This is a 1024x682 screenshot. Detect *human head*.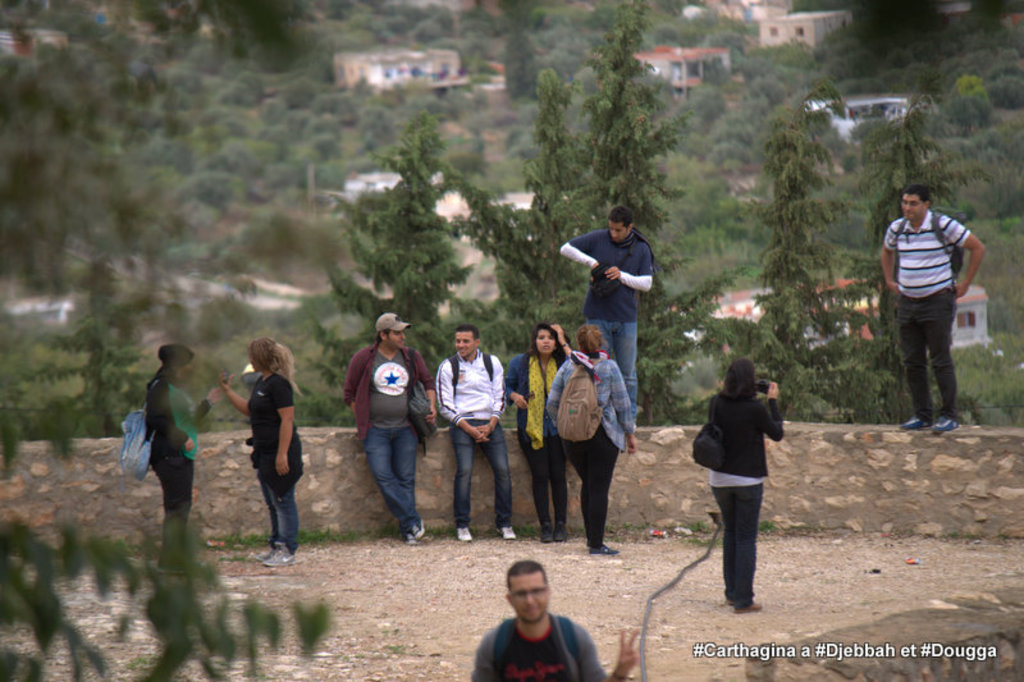
locate(246, 338, 296, 376).
